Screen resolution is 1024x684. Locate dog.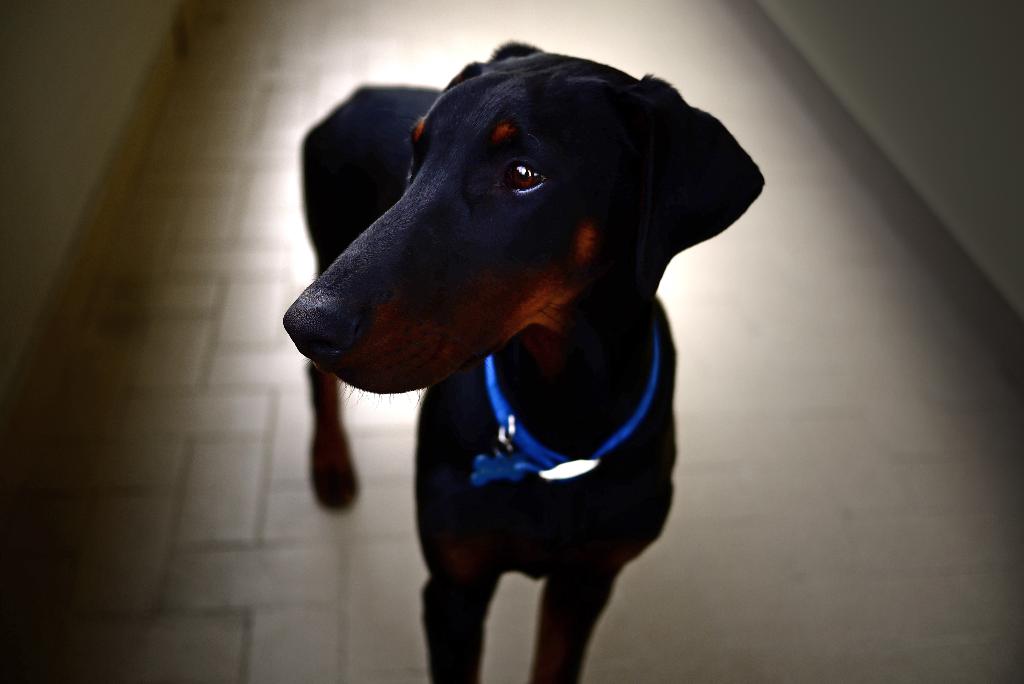
[x1=281, y1=39, x2=766, y2=683].
